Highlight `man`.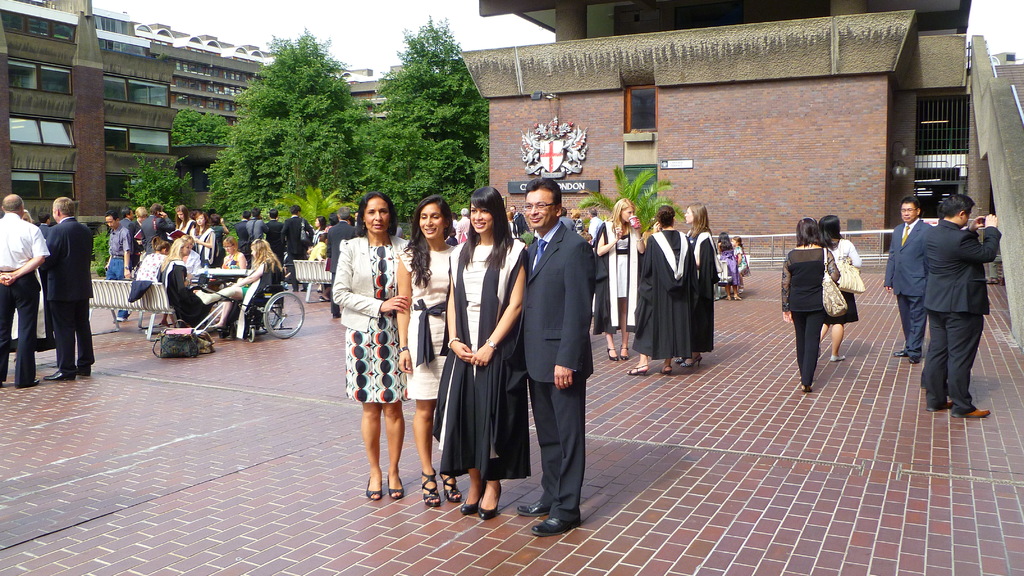
Highlighted region: region(119, 207, 140, 266).
